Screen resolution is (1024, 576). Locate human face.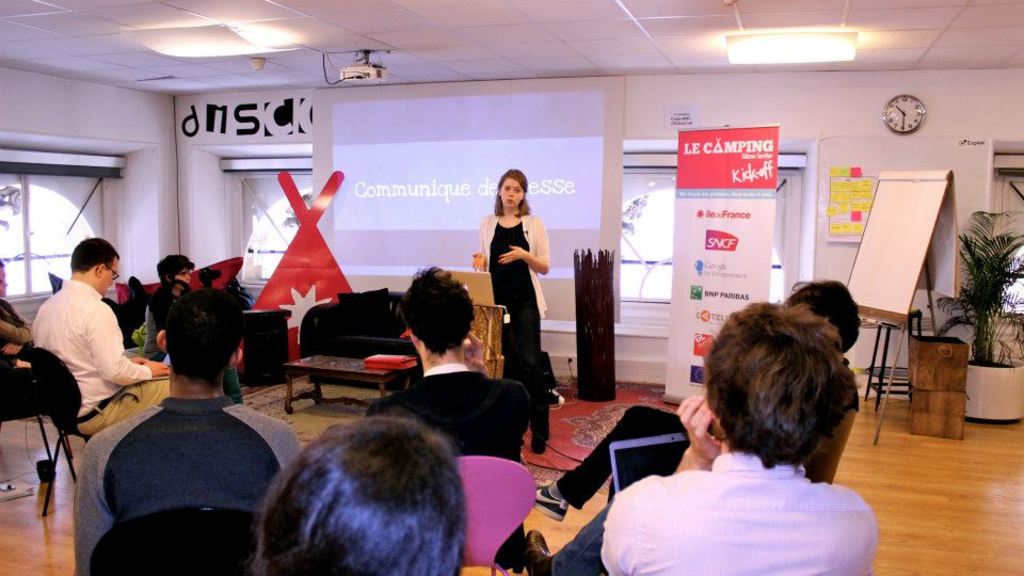
{"left": 501, "top": 177, "right": 524, "bottom": 208}.
